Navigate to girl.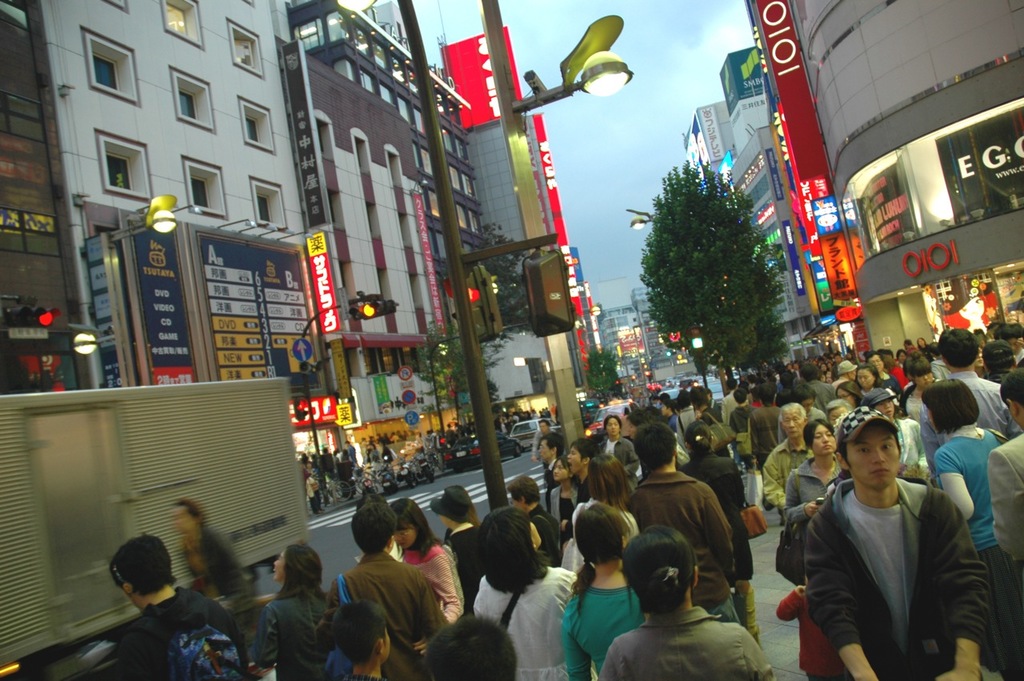
Navigation target: locate(831, 382, 863, 411).
